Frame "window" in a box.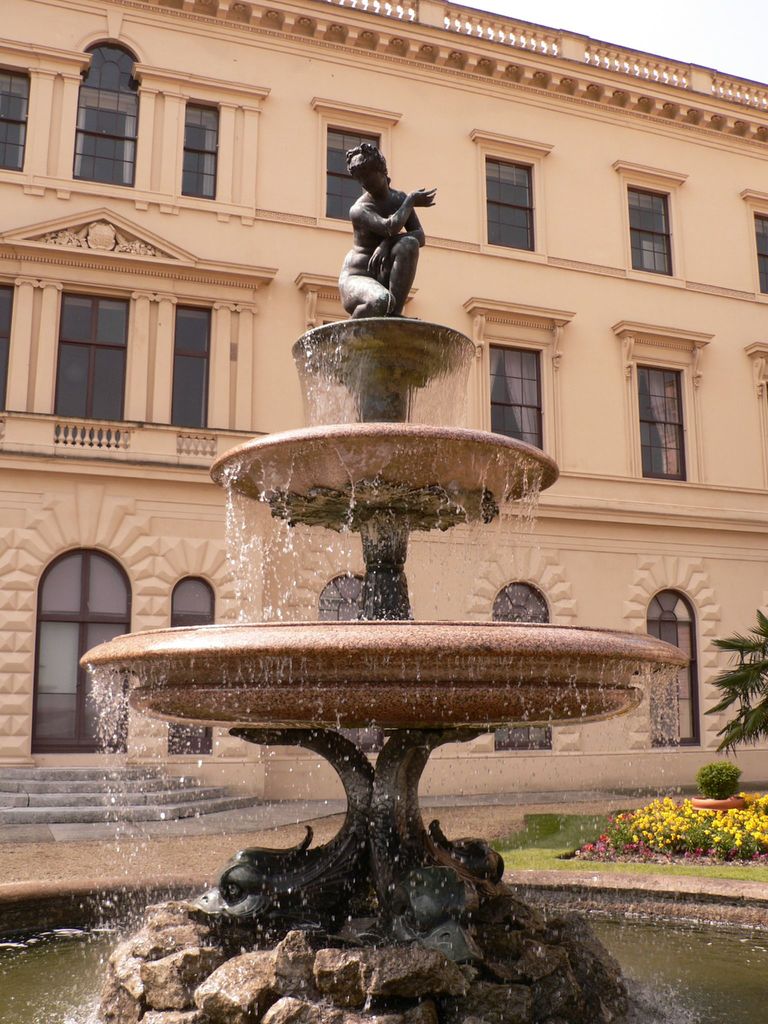
left=632, top=317, right=701, bottom=470.
